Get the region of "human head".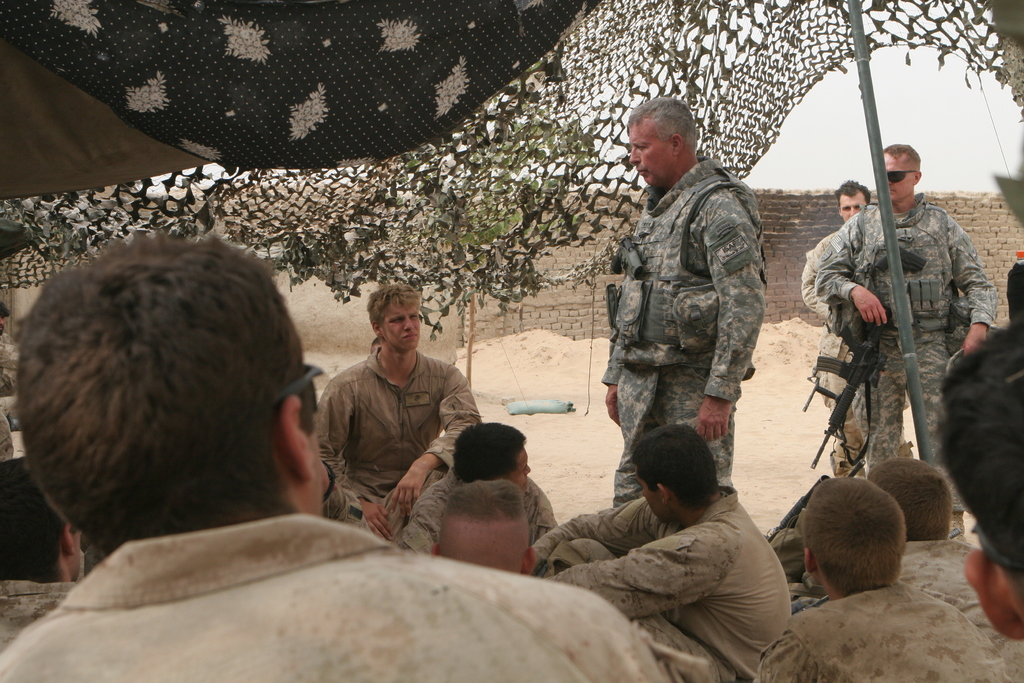
rect(627, 425, 719, 530).
